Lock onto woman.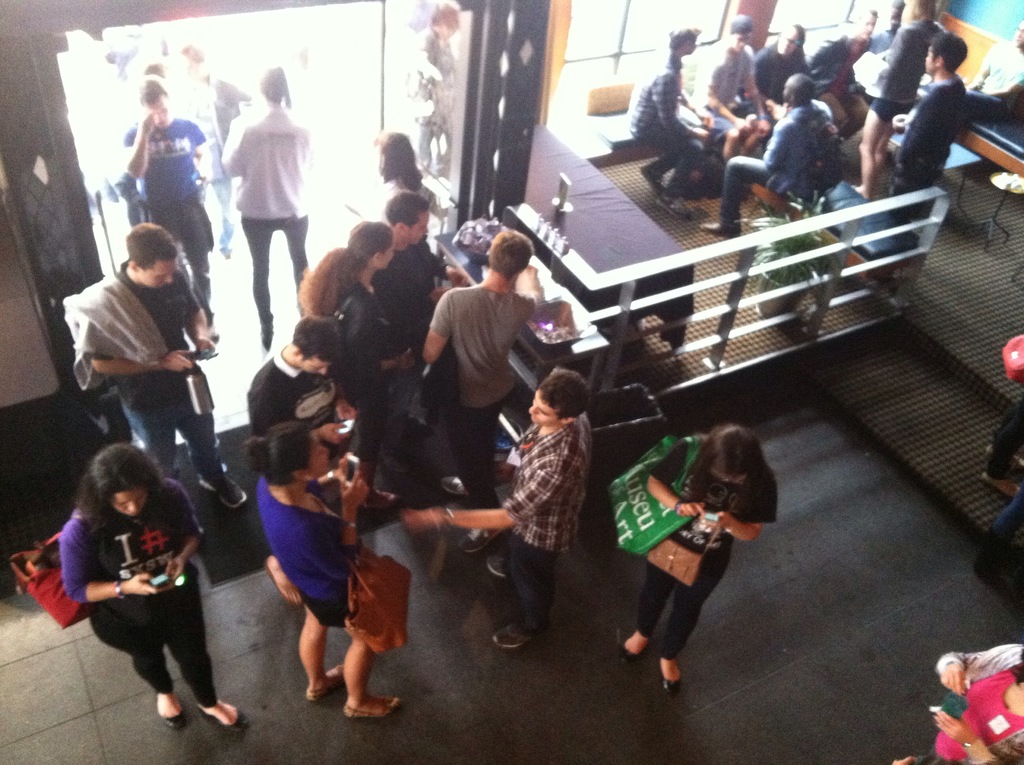
Locked: locate(632, 426, 780, 693).
